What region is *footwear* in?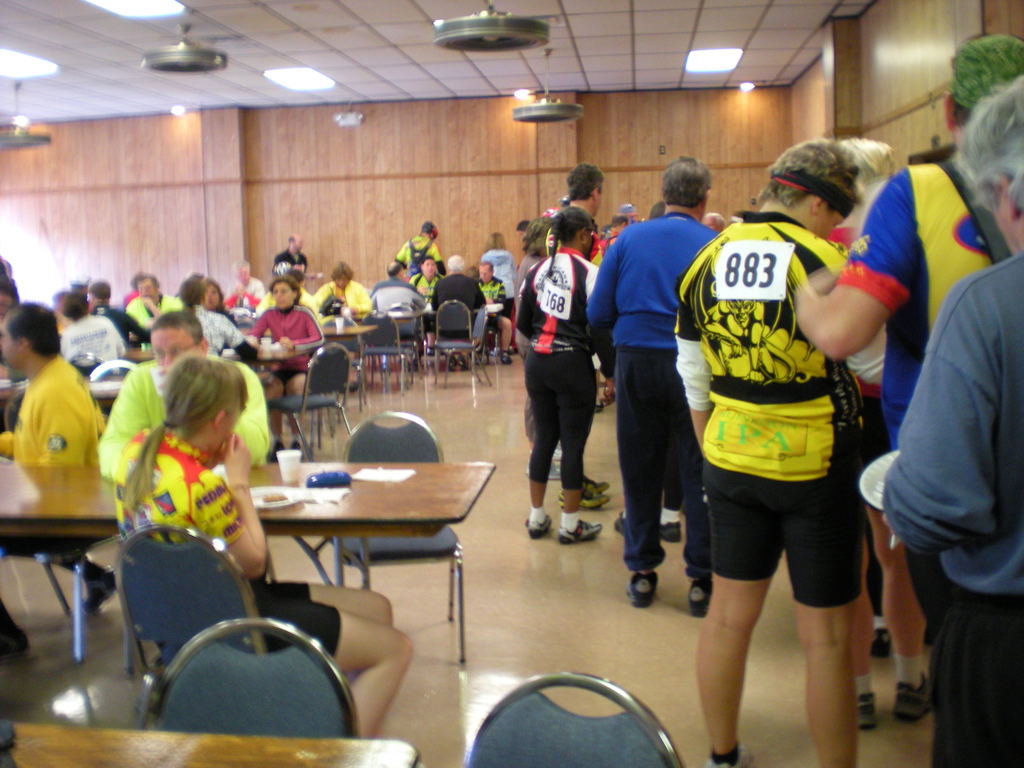
527/479/599/560.
